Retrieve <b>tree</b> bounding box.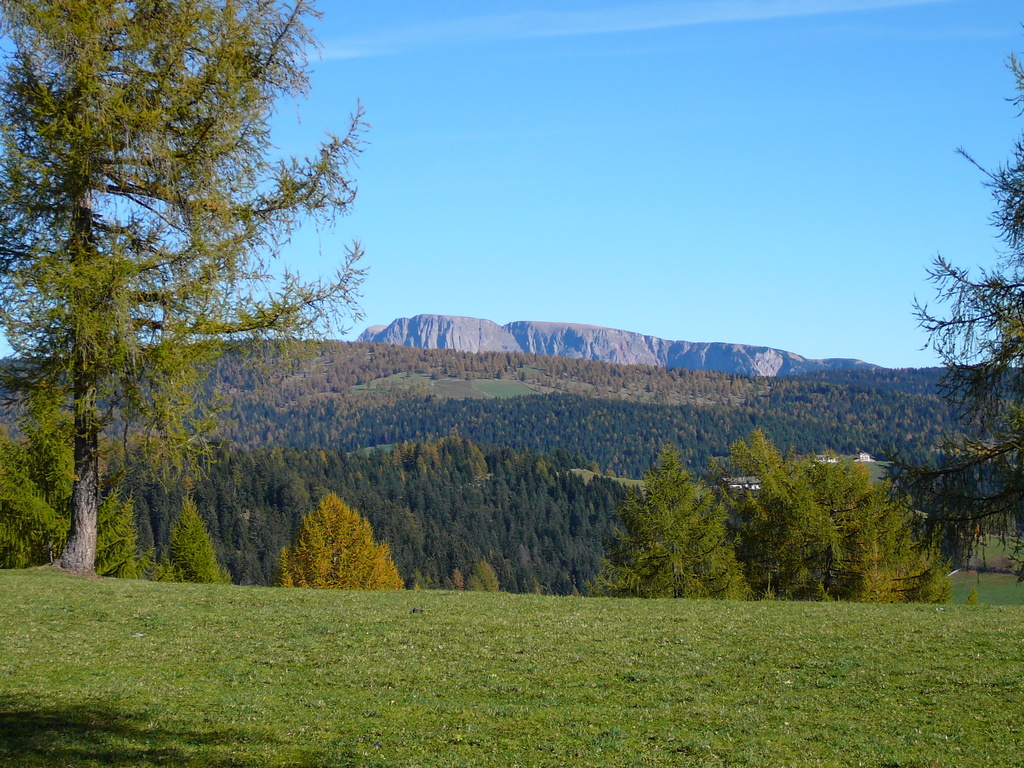
Bounding box: <bbox>280, 486, 383, 593</bbox>.
